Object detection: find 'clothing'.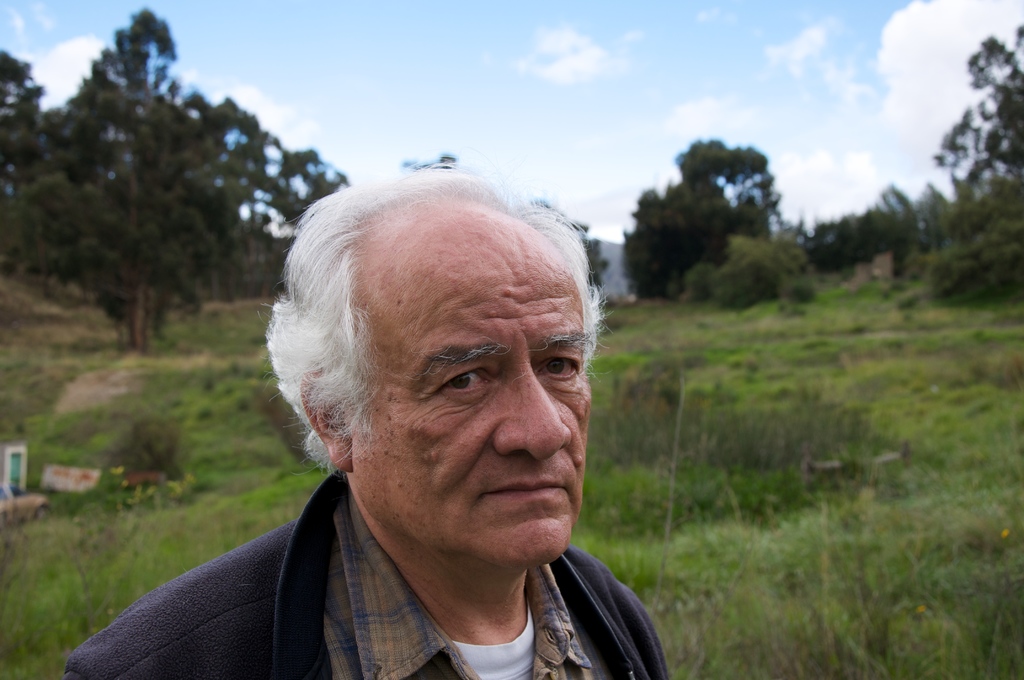
region(79, 435, 718, 676).
